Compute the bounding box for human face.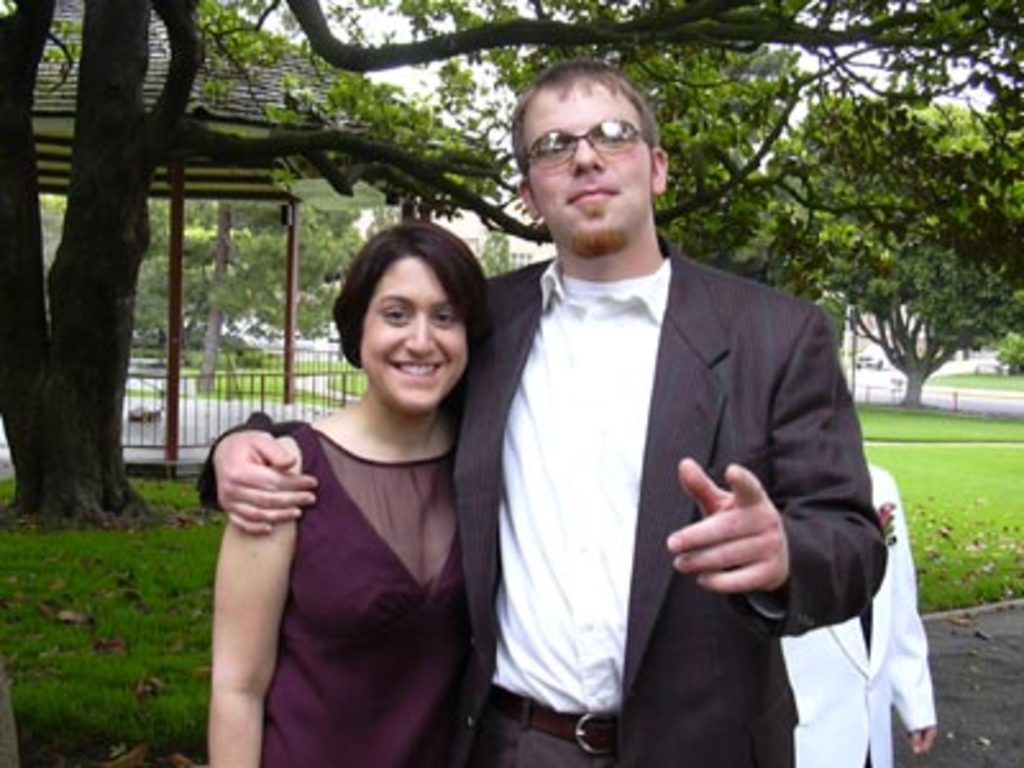
detection(361, 251, 468, 412).
